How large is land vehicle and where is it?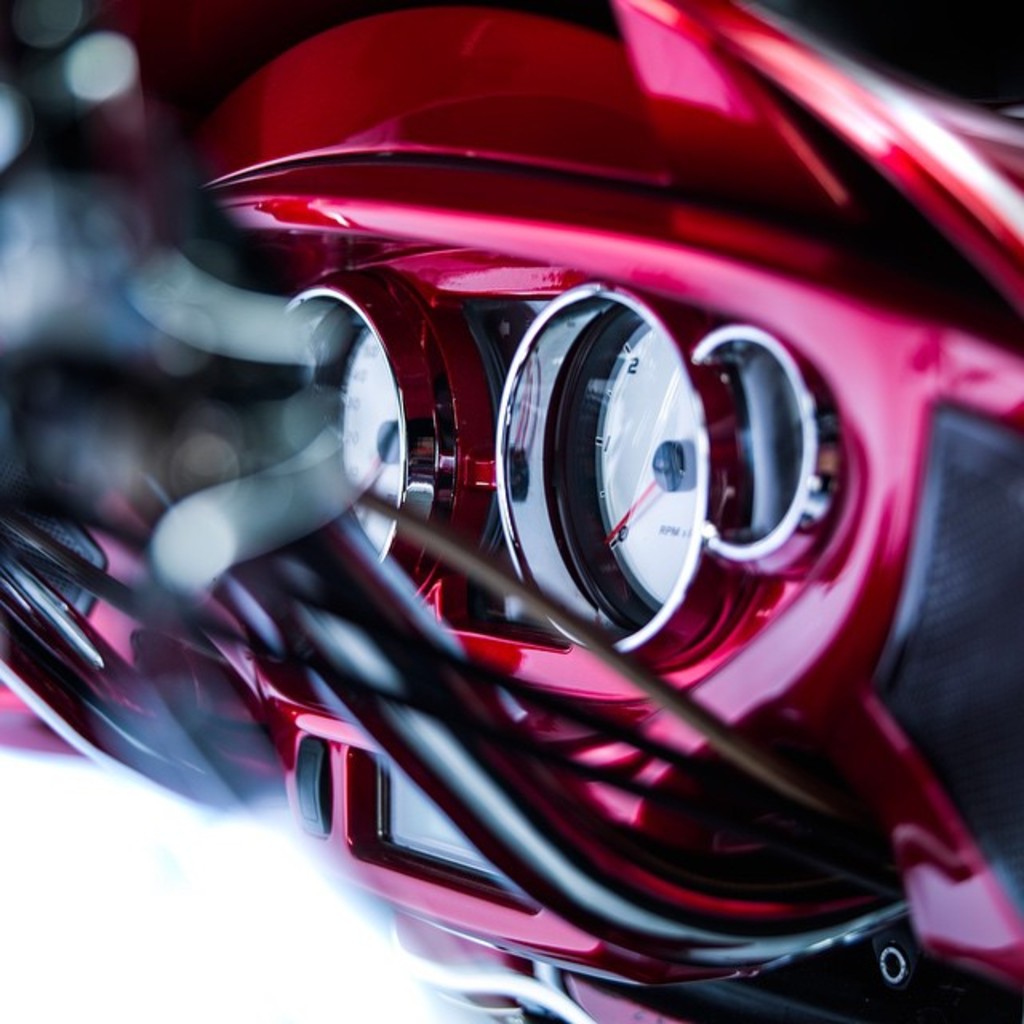
Bounding box: Rect(0, 0, 1022, 1022).
